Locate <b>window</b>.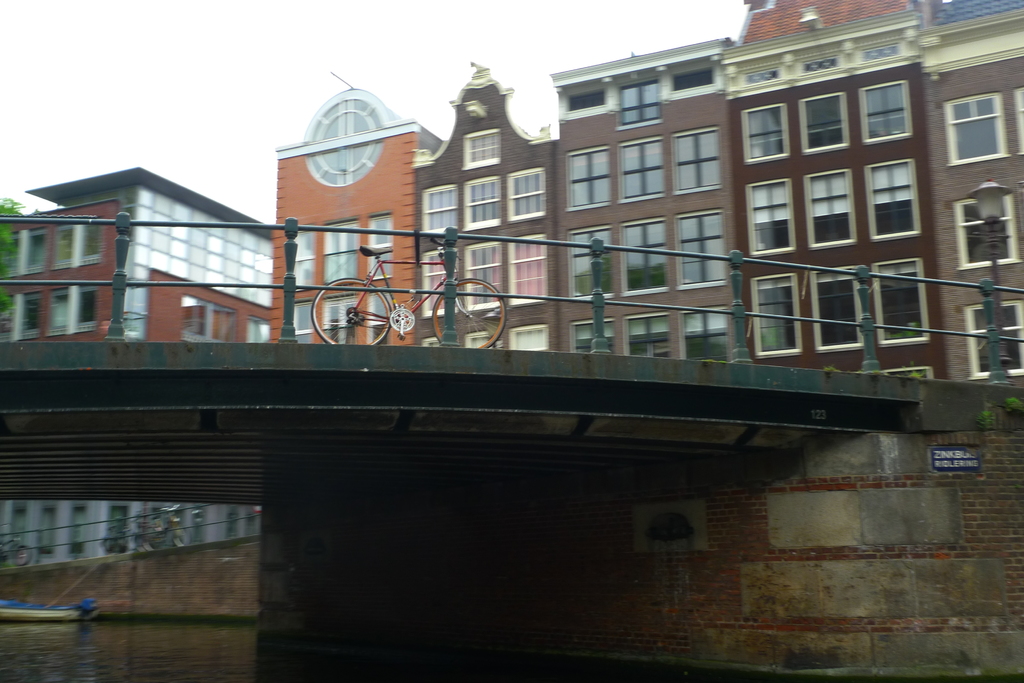
Bounding box: [x1=226, y1=511, x2=241, y2=538].
